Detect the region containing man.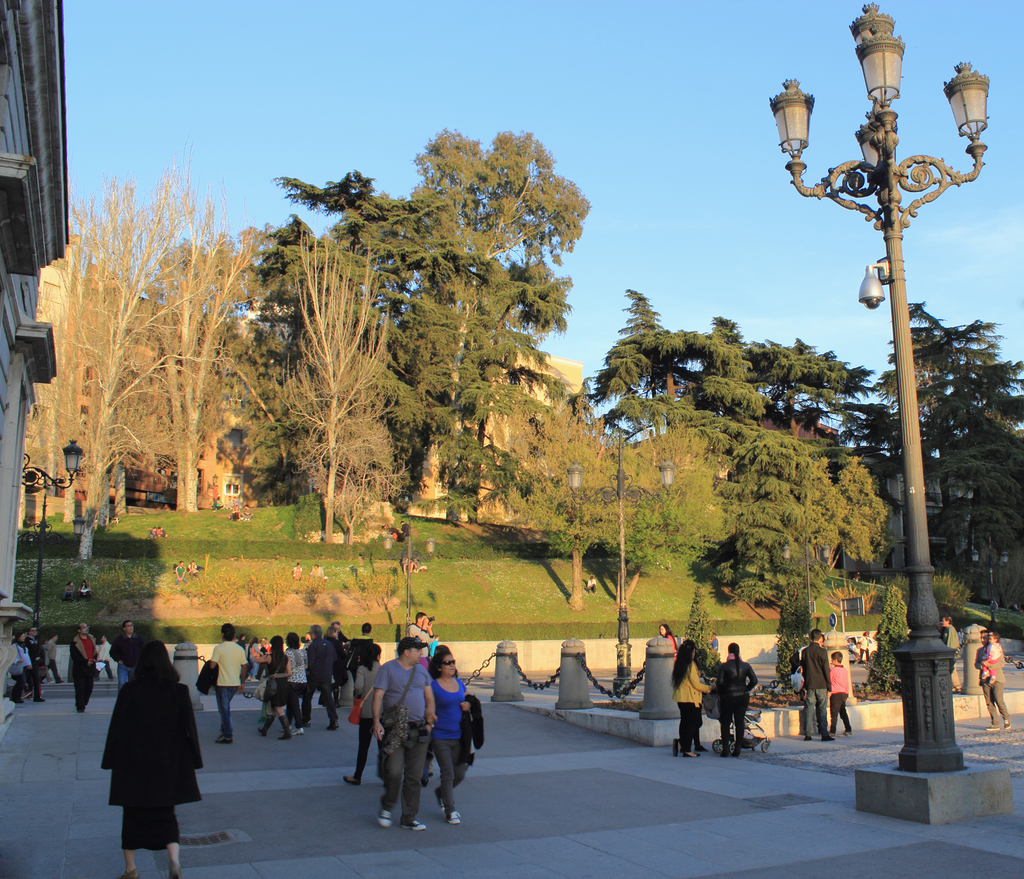
(x1=68, y1=626, x2=100, y2=718).
